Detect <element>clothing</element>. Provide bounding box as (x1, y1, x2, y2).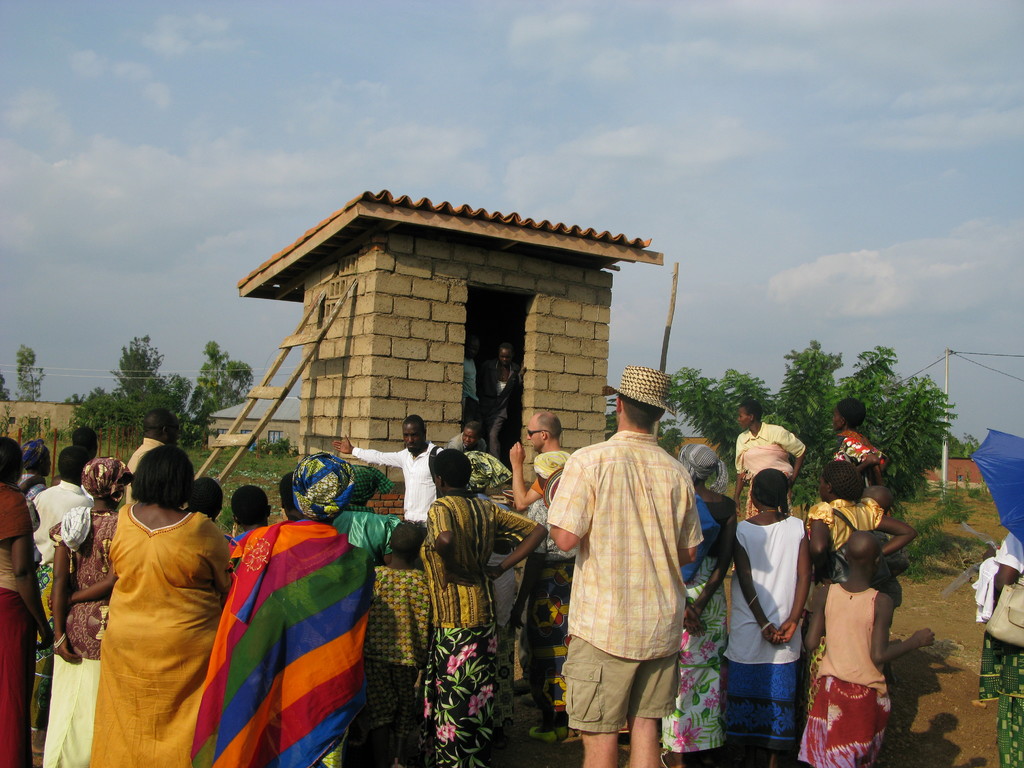
(721, 507, 805, 744).
